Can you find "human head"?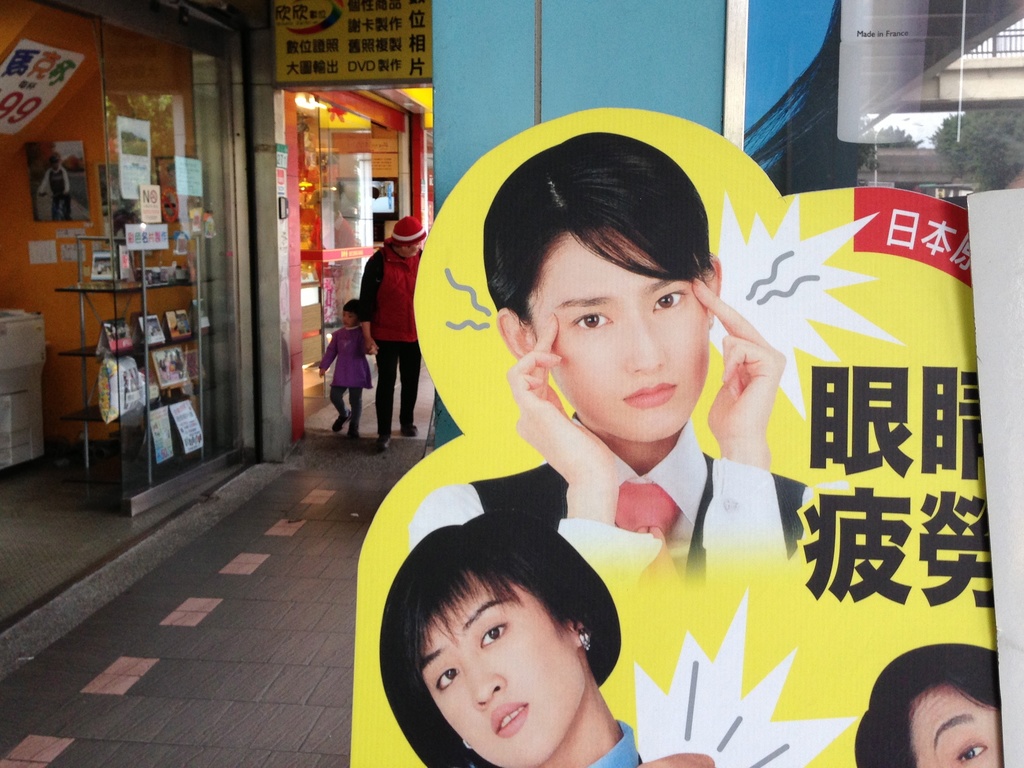
Yes, bounding box: x1=403, y1=527, x2=621, y2=729.
